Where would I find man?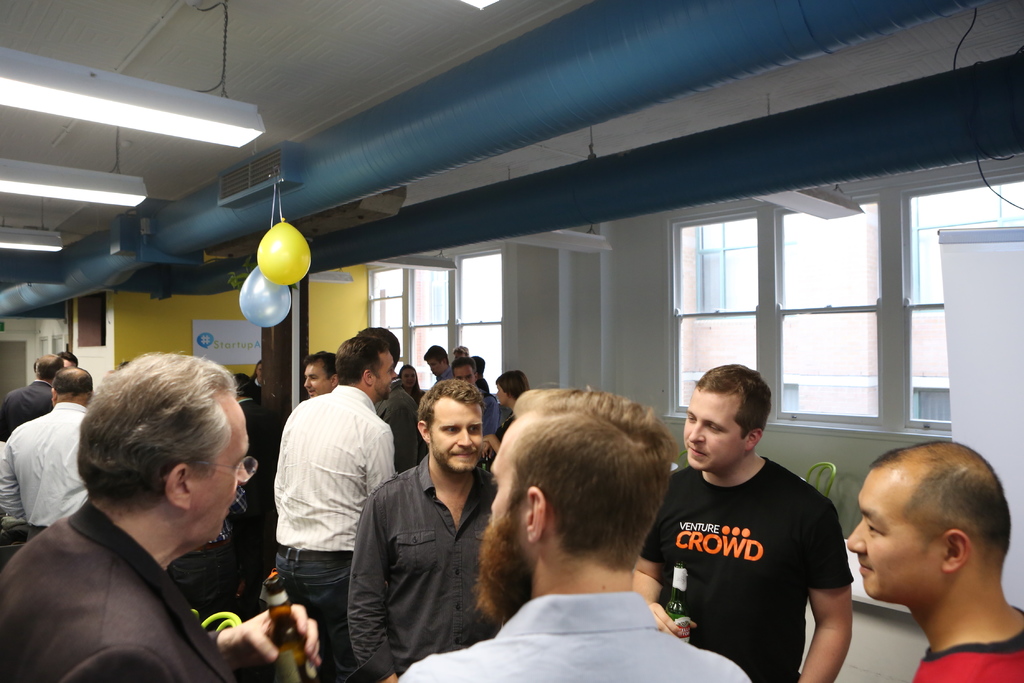
At x1=403, y1=379, x2=753, y2=682.
